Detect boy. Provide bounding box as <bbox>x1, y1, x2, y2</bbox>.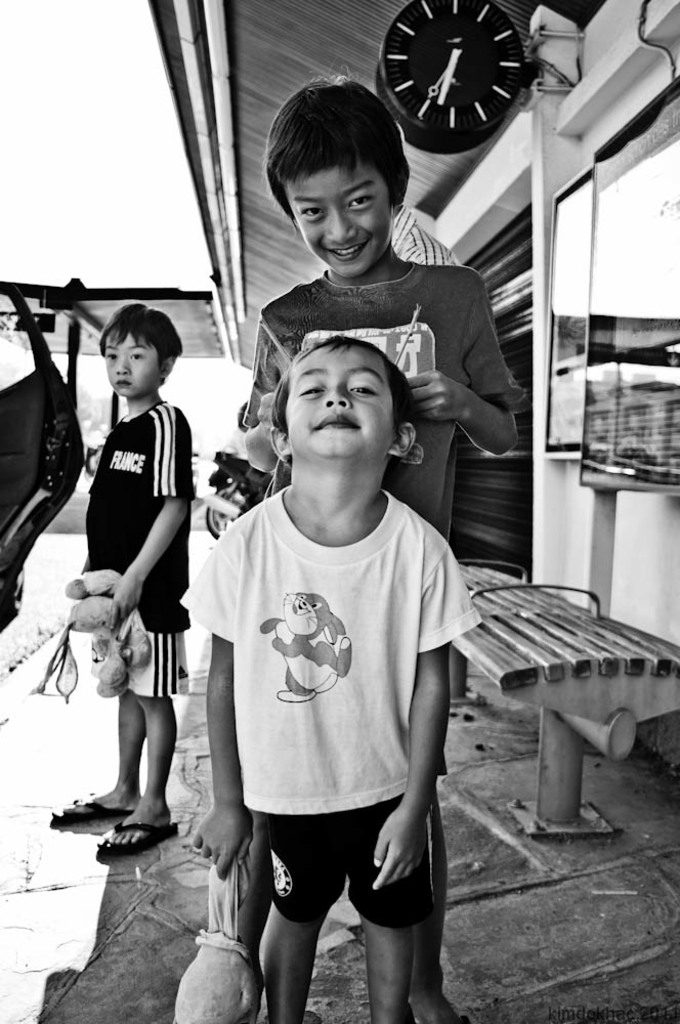
<bbox>46, 295, 192, 854</bbox>.
